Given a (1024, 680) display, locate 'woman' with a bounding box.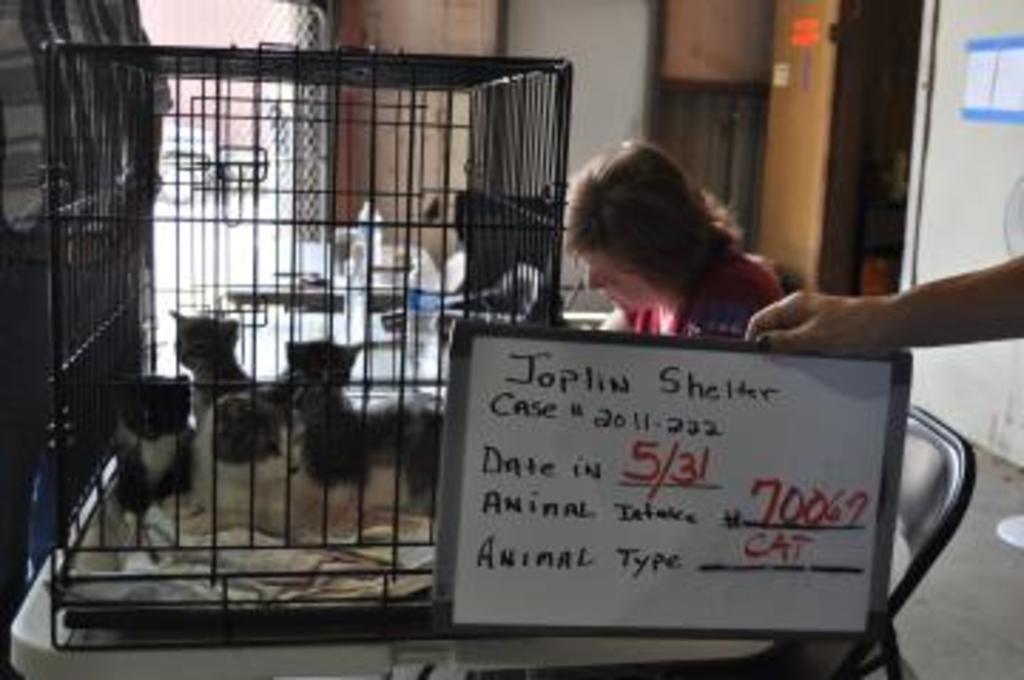
Located: [563, 145, 788, 341].
